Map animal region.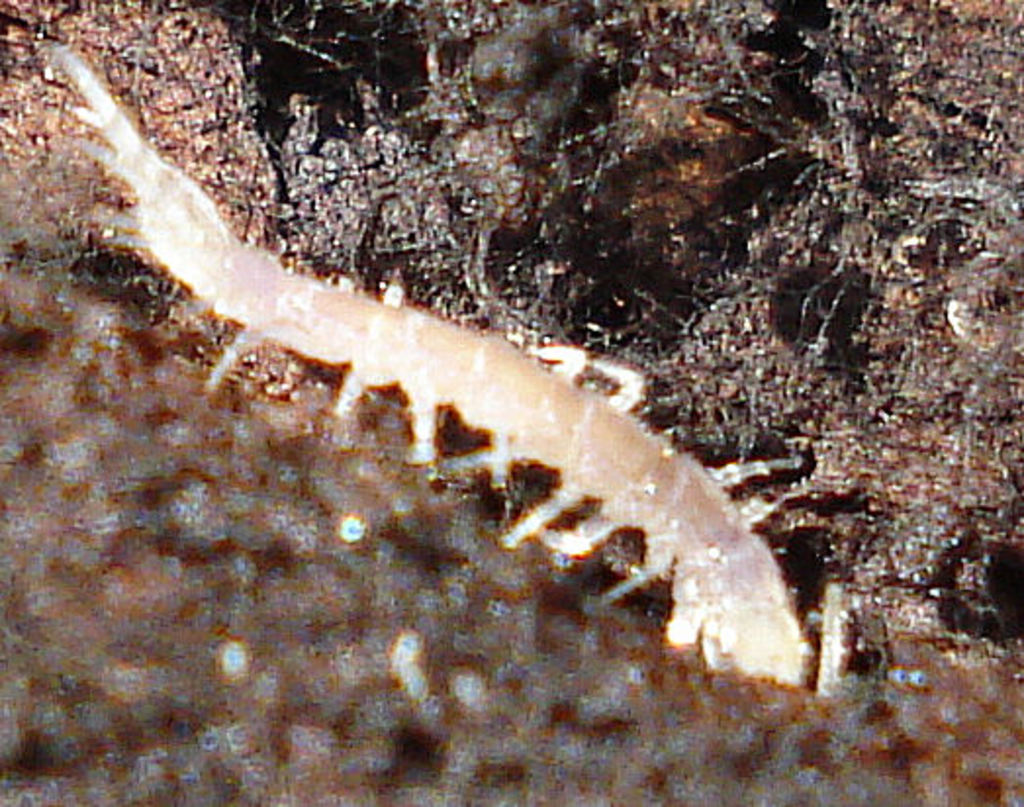
Mapped to <box>39,45,805,697</box>.
